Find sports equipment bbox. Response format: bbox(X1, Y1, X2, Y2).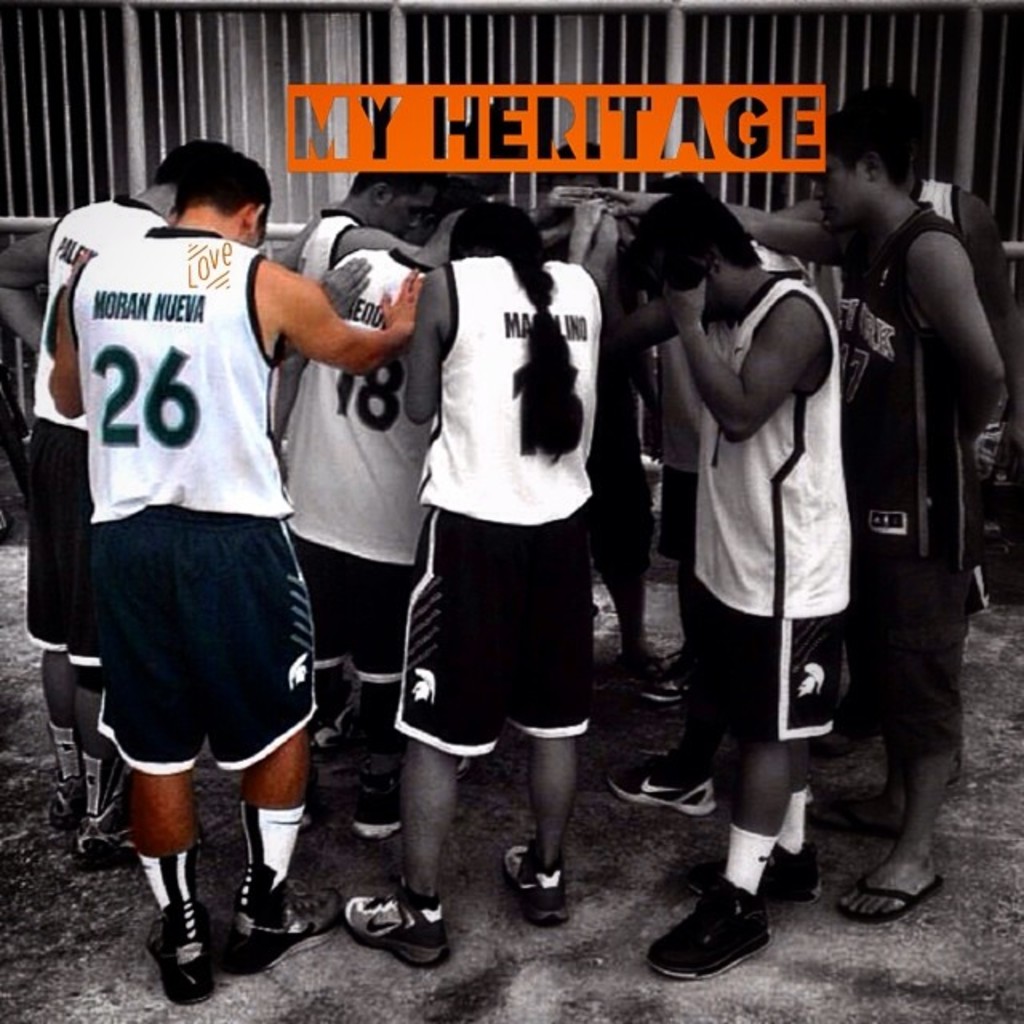
bbox(674, 835, 822, 899).
